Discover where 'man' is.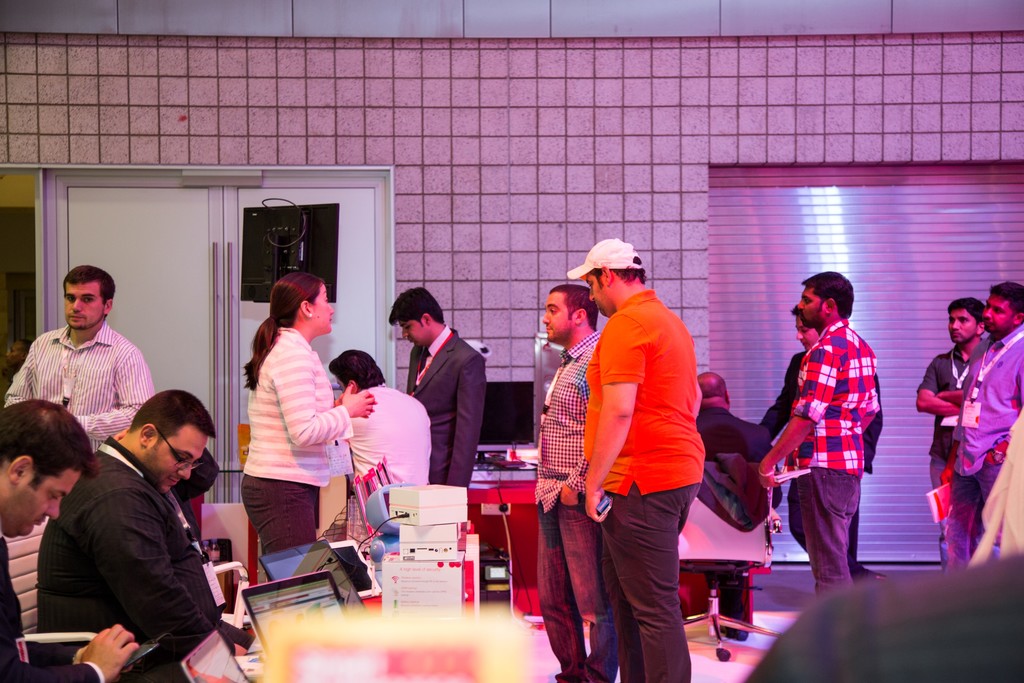
Discovered at region(519, 282, 641, 682).
